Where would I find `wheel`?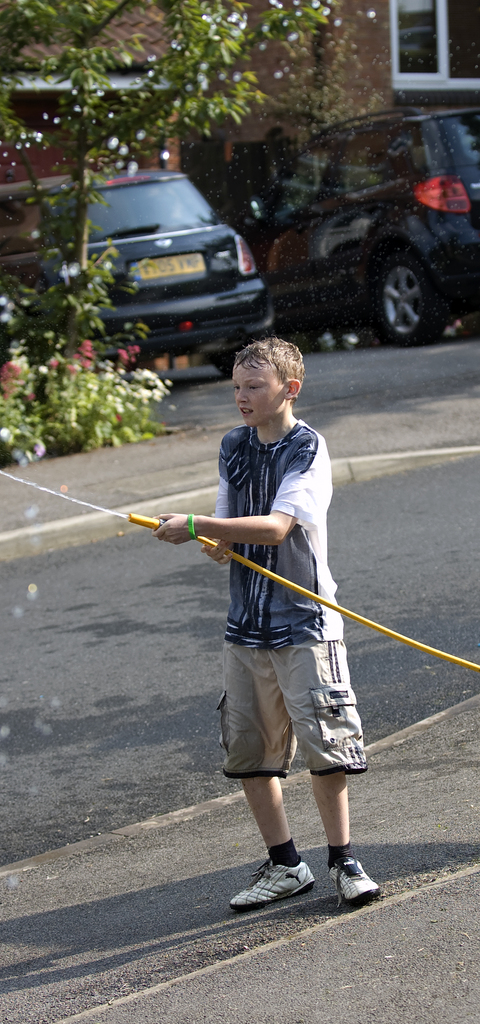
At x1=374, y1=231, x2=447, y2=330.
